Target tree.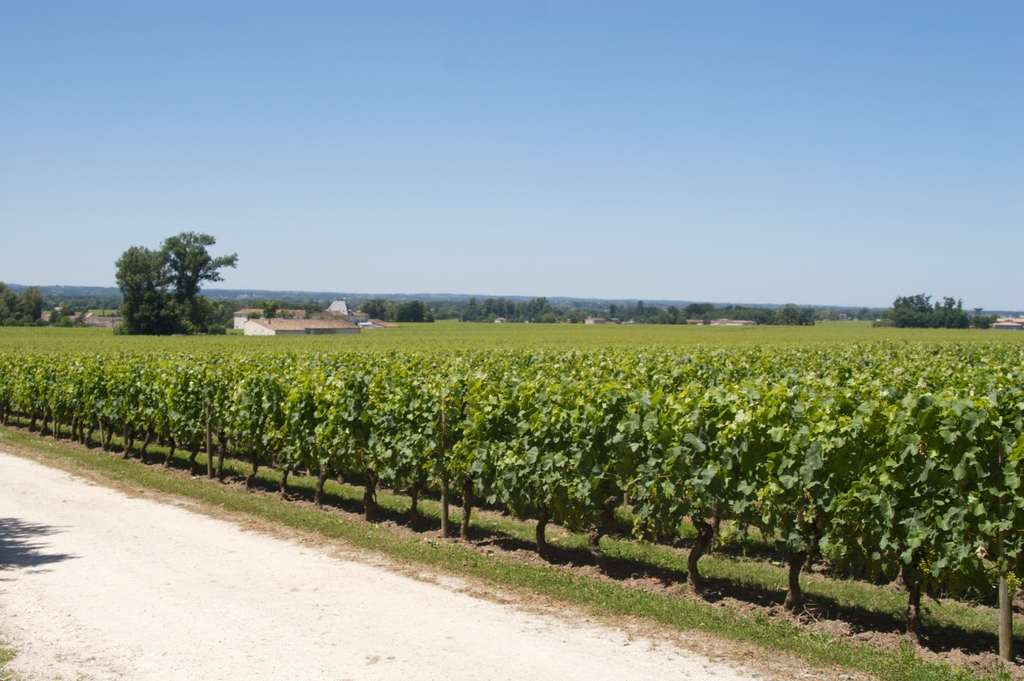
Target region: {"left": 393, "top": 298, "right": 429, "bottom": 324}.
